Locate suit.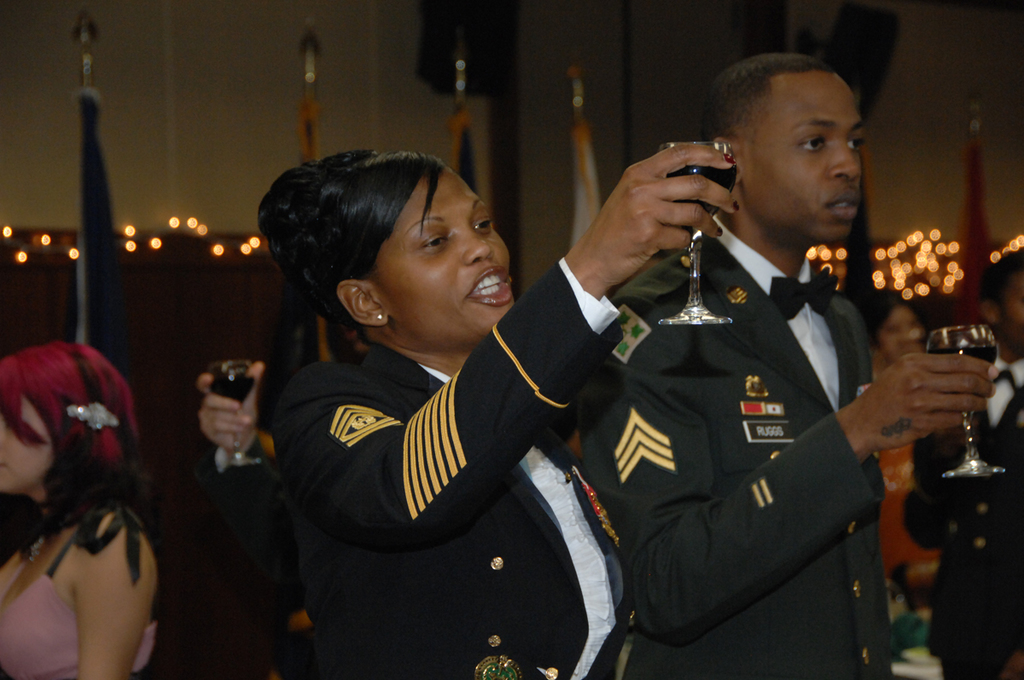
Bounding box: box=[592, 119, 922, 661].
